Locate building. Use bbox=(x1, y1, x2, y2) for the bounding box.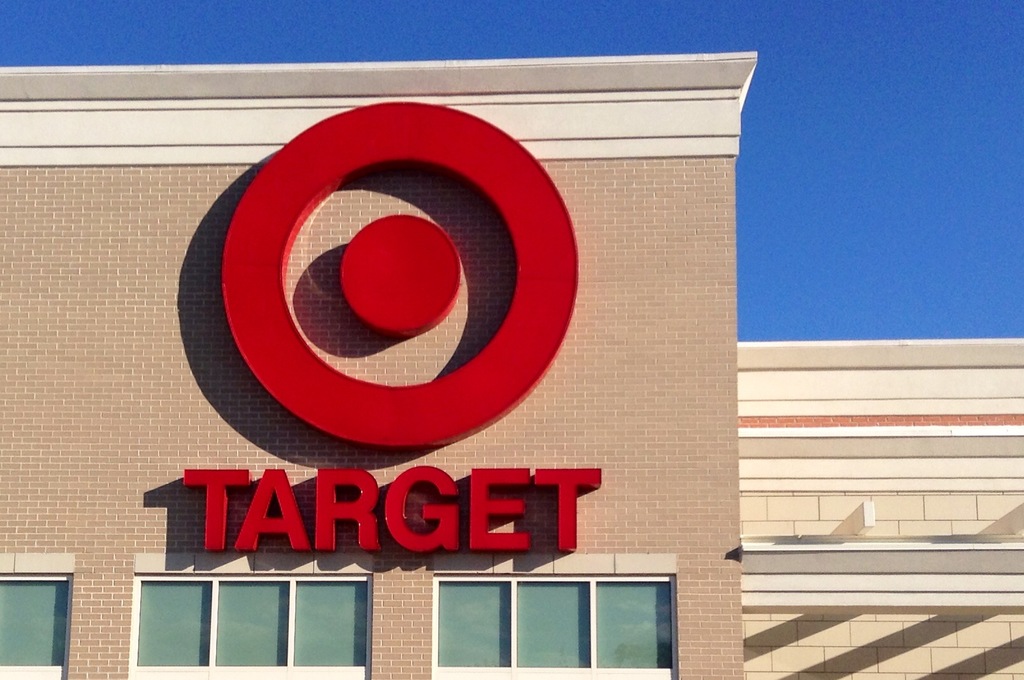
bbox=(0, 51, 756, 679).
